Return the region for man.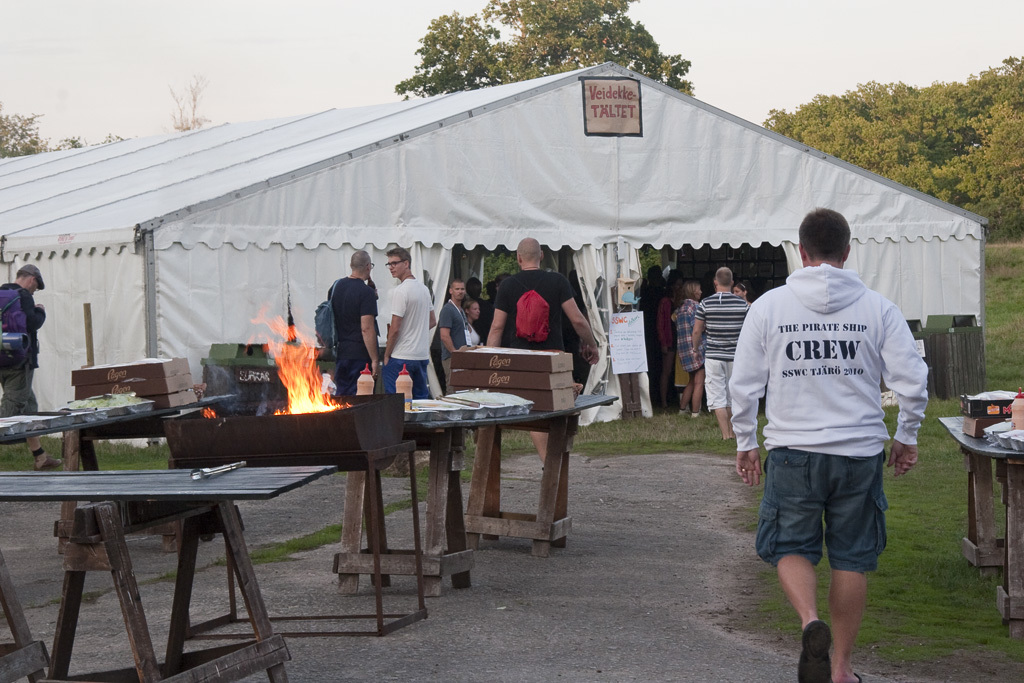
(x1=311, y1=248, x2=384, y2=399).
